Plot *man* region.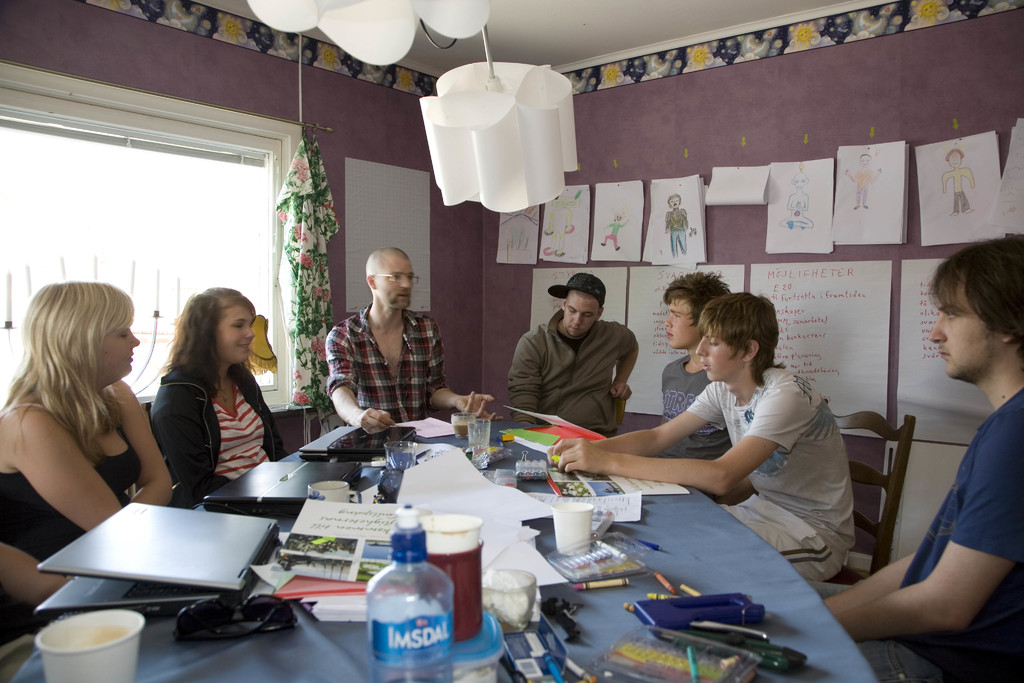
Plotted at [x1=326, y1=247, x2=499, y2=434].
